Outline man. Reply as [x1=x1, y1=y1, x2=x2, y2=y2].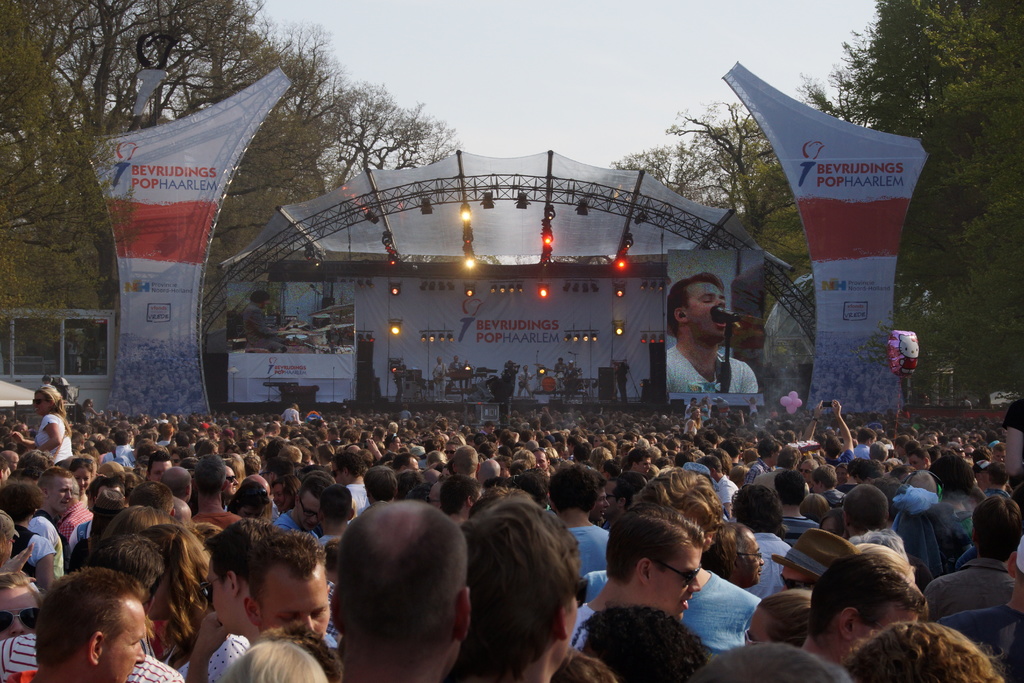
[x1=664, y1=270, x2=758, y2=390].
